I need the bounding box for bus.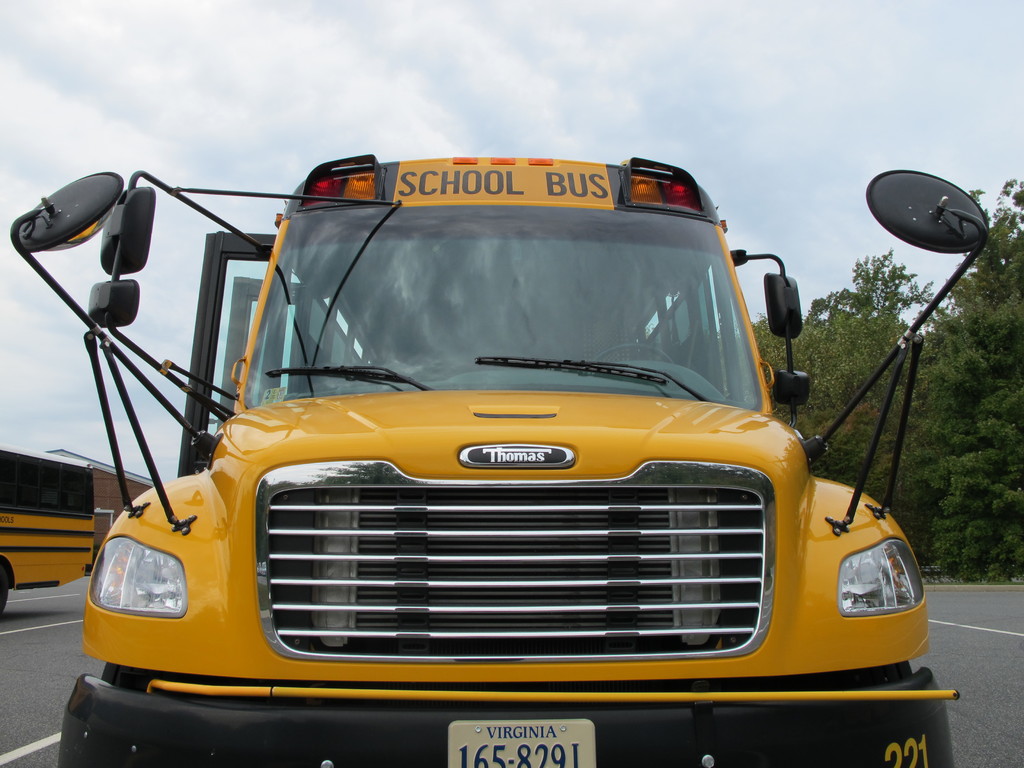
Here it is: x1=10, y1=154, x2=992, y2=767.
